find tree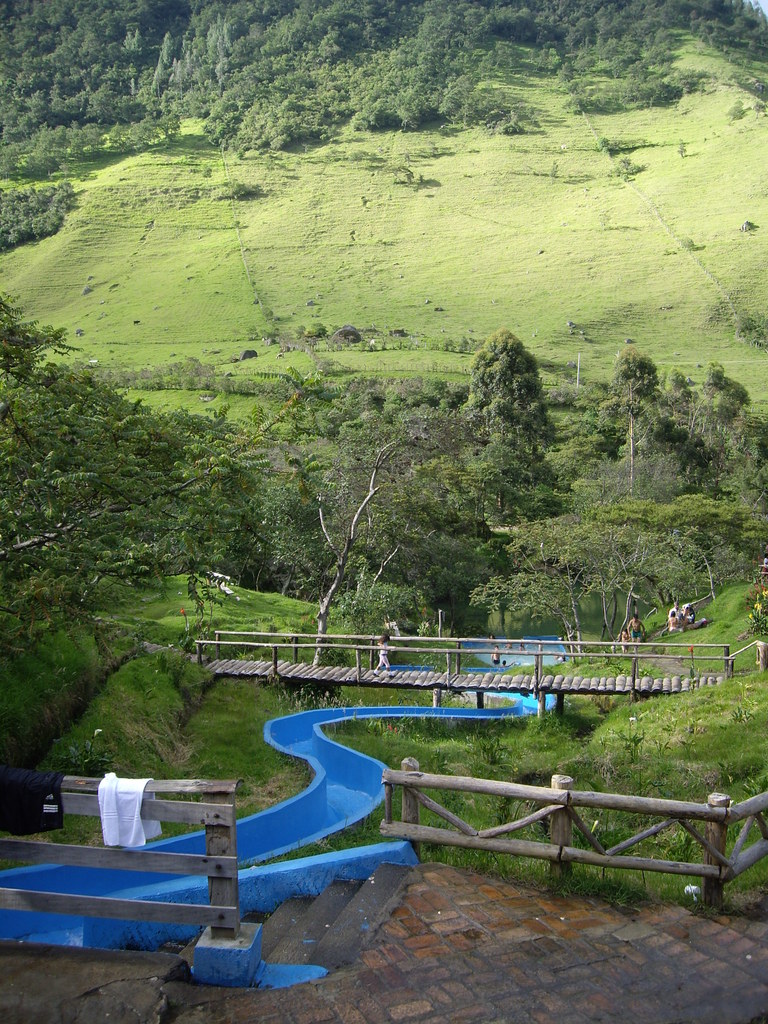
pyautogui.locateOnScreen(604, 349, 649, 429)
